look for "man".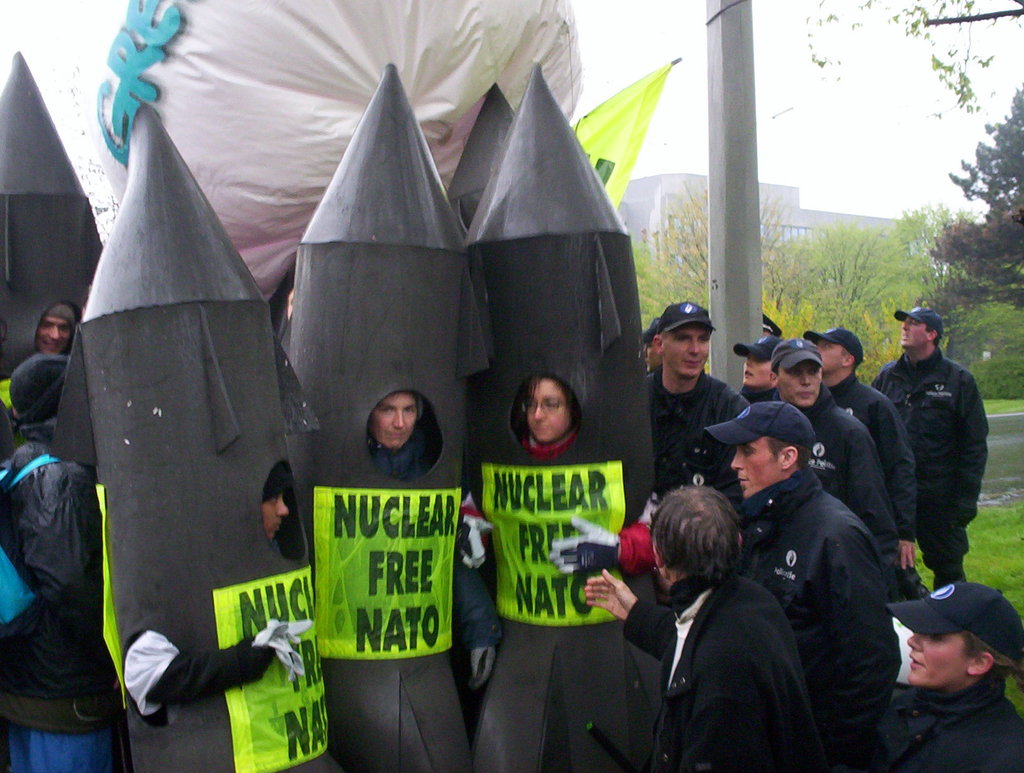
Found: 753/338/903/596.
